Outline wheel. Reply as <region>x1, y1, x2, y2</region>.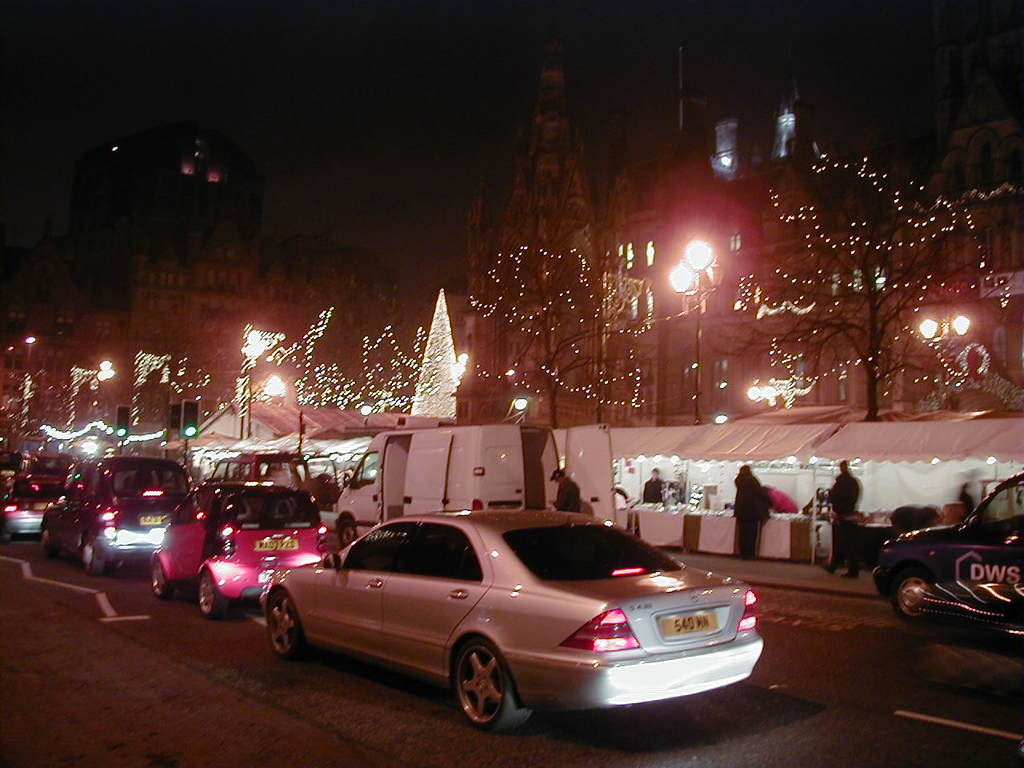
<region>82, 536, 104, 574</region>.
